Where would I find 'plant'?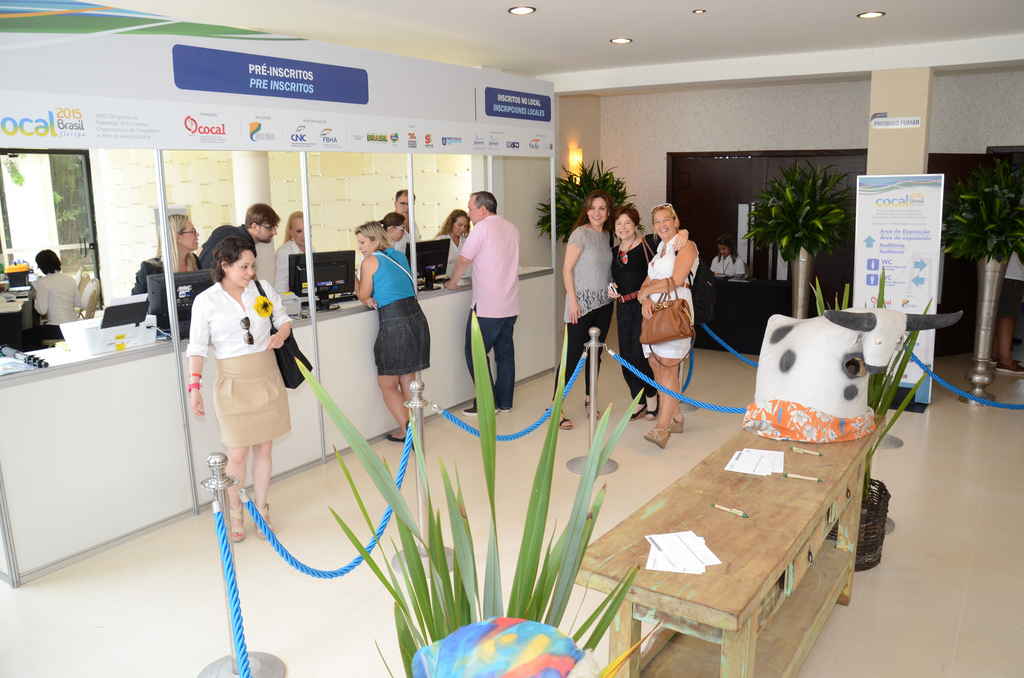
At BBox(801, 261, 935, 509).
